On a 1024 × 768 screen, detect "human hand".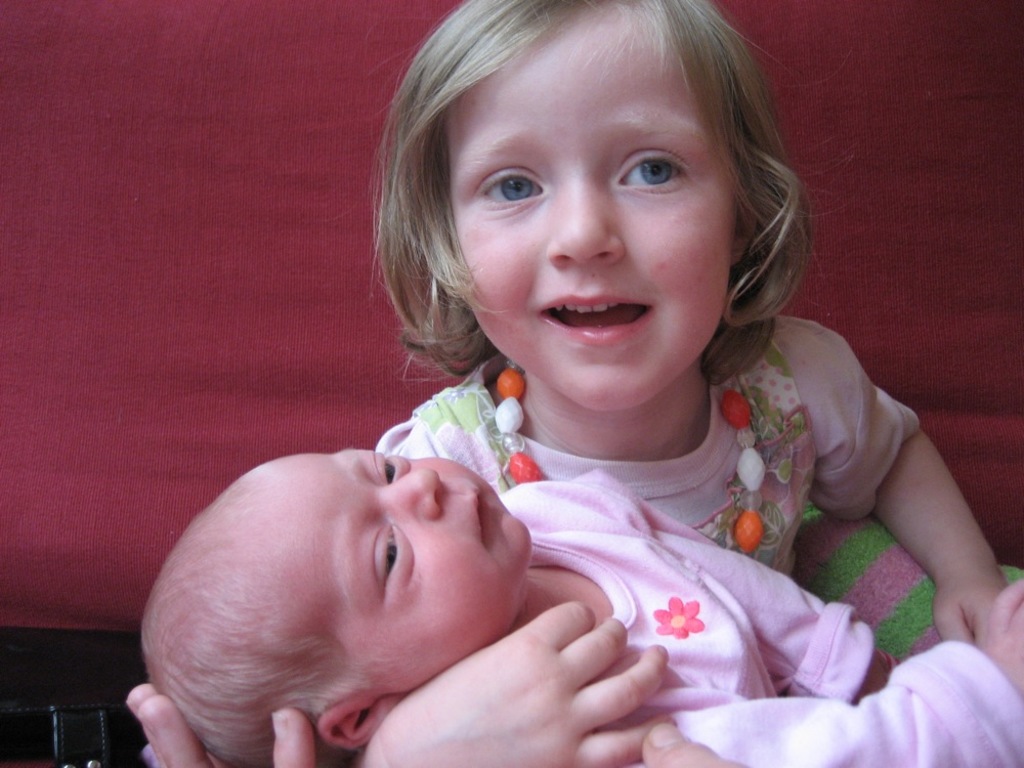
[left=929, top=564, right=1014, bottom=651].
